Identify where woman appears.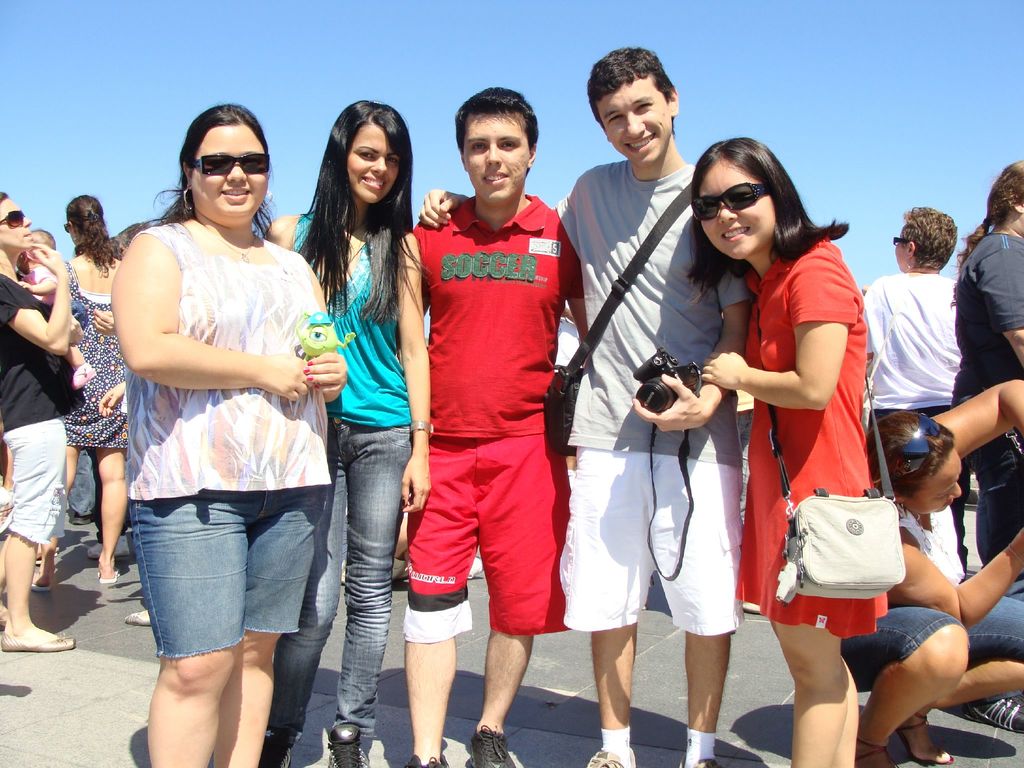
Appears at box(840, 381, 1023, 767).
